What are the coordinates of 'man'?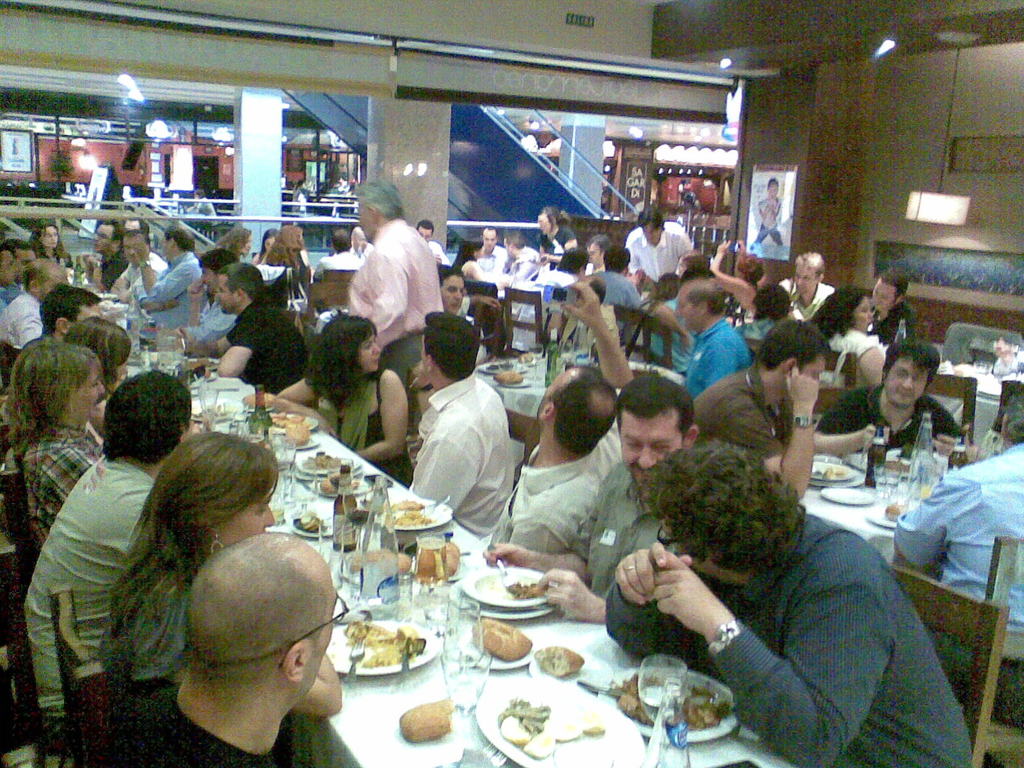
BBox(586, 236, 612, 273).
